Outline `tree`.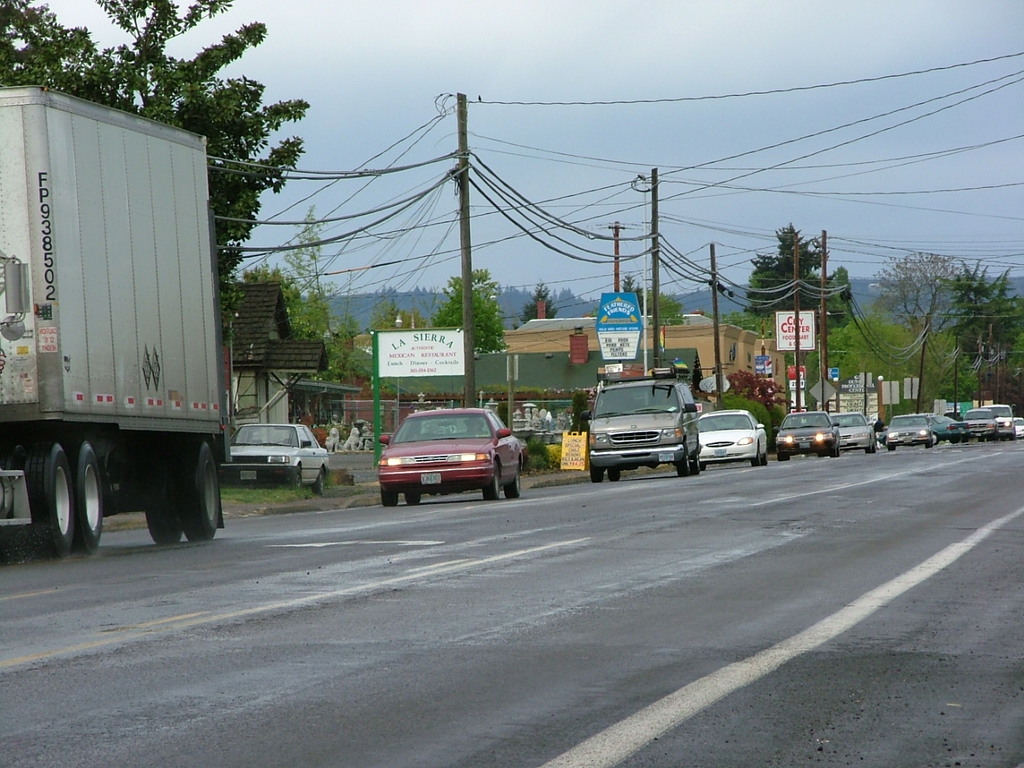
Outline: bbox(510, 284, 563, 344).
